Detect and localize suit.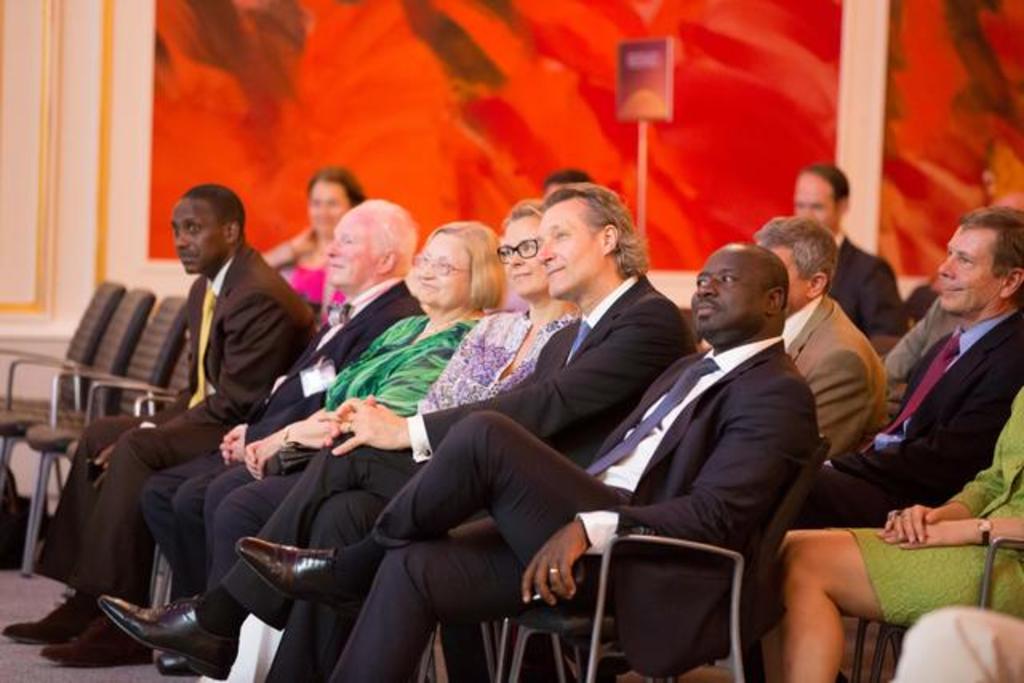
Localized at l=35, t=245, r=317, b=606.
